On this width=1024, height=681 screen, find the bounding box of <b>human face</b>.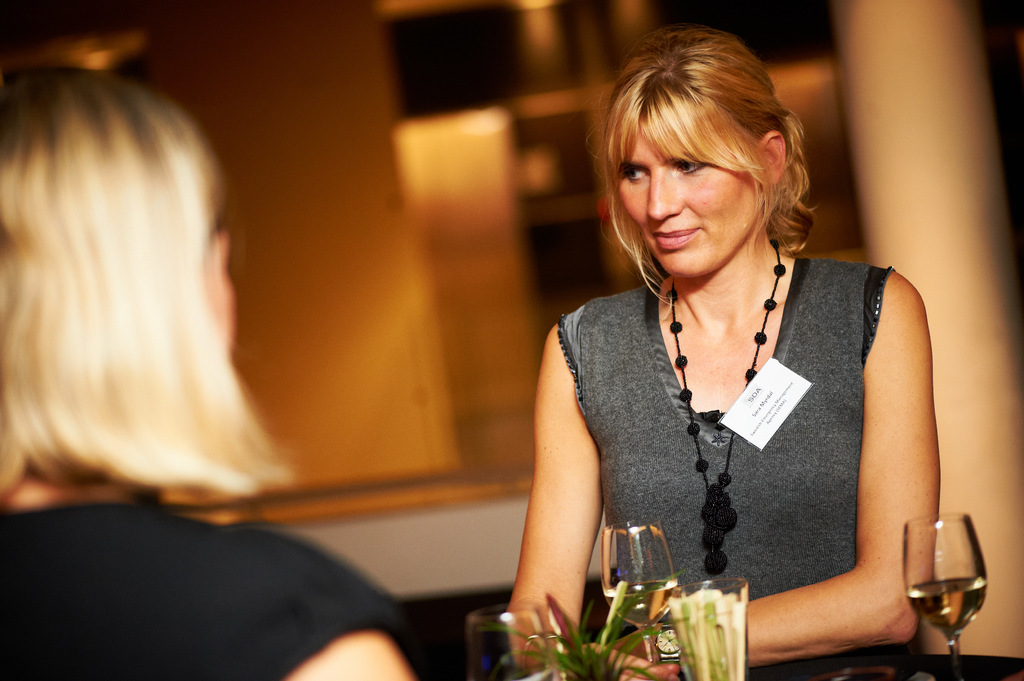
Bounding box: detection(617, 113, 767, 278).
